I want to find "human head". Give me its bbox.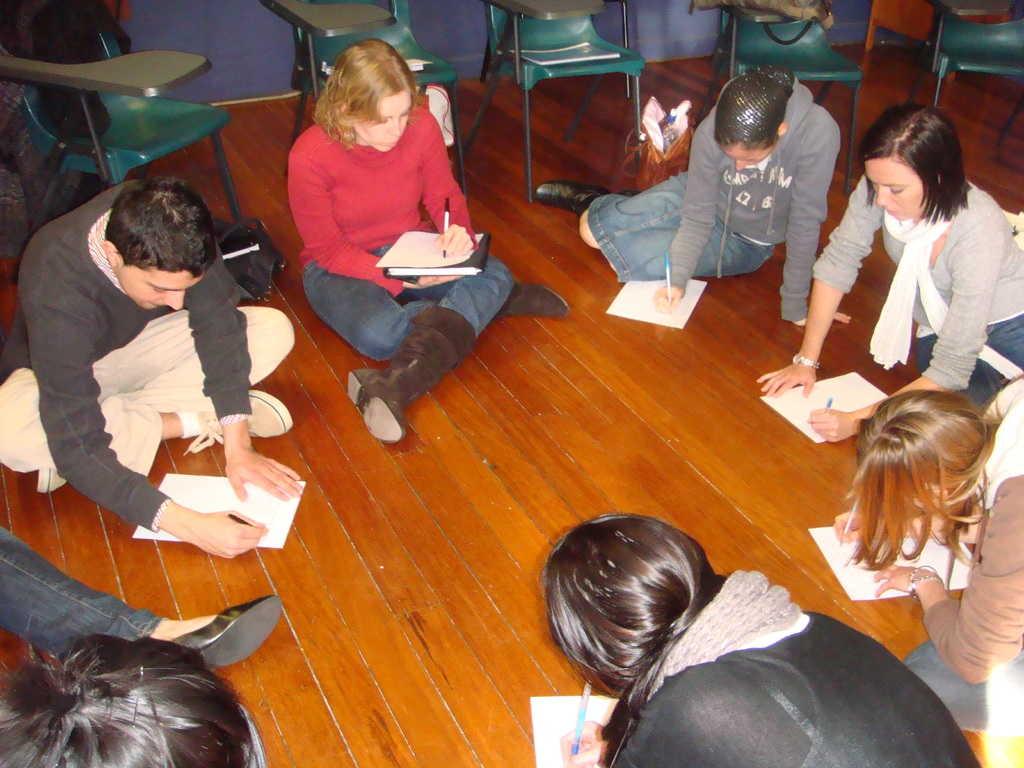
[0, 636, 259, 767].
